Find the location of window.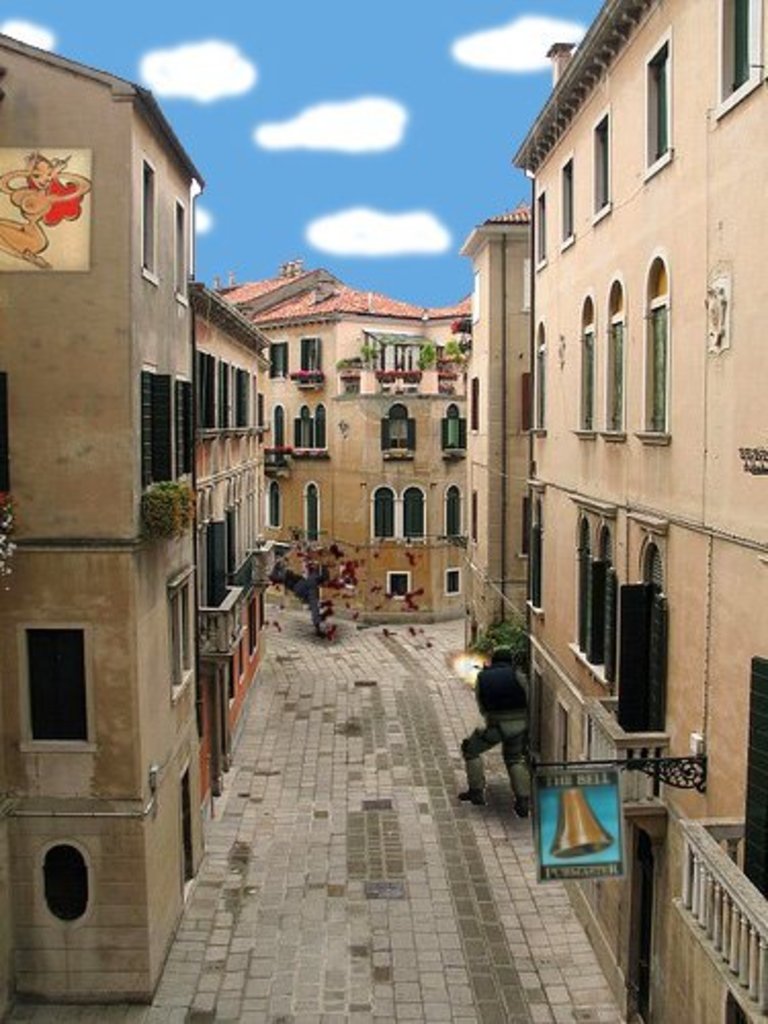
Location: region(578, 297, 596, 422).
